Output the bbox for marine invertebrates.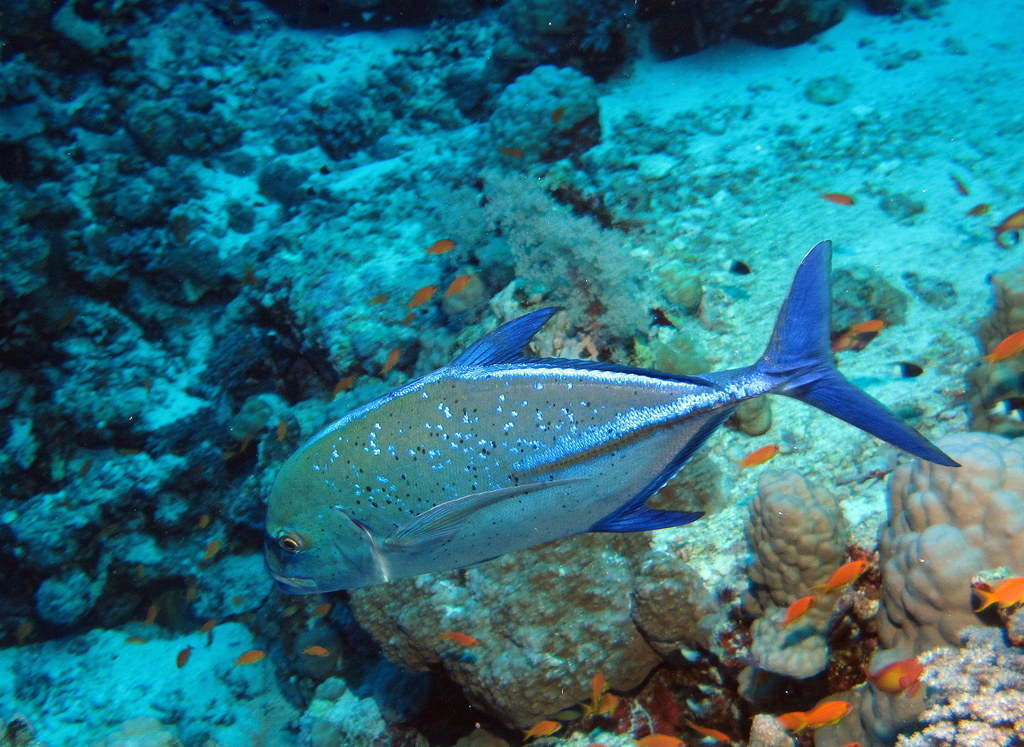
<region>960, 247, 1019, 438</region>.
